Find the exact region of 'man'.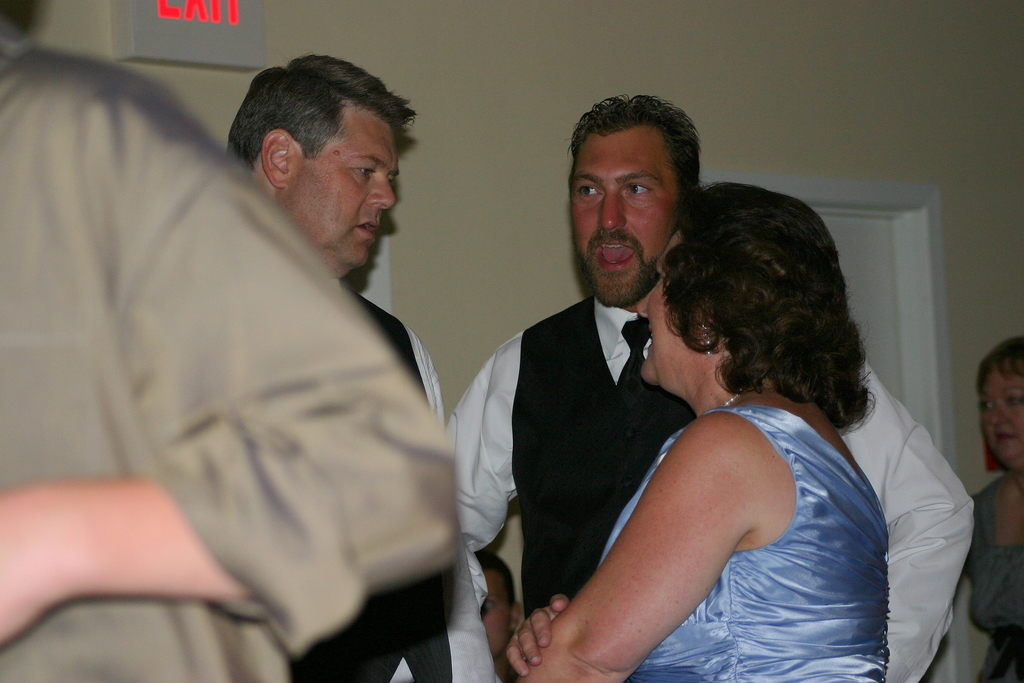
Exact region: (437, 86, 977, 682).
